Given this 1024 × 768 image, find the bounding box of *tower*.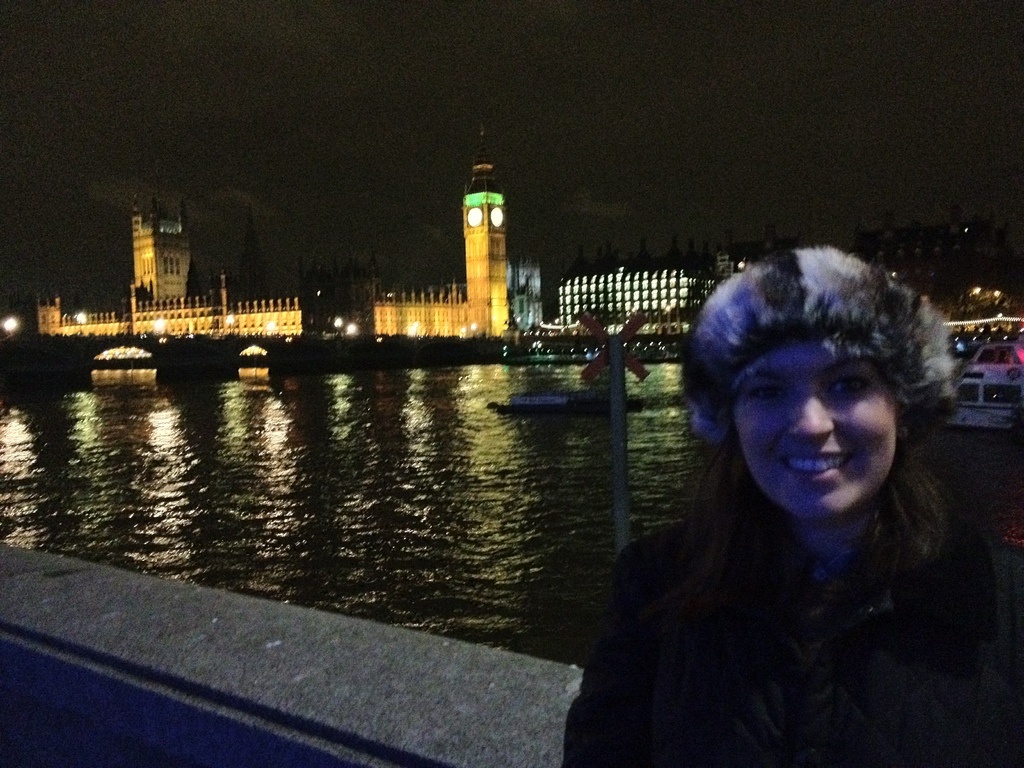
pyautogui.locateOnScreen(128, 205, 189, 300).
